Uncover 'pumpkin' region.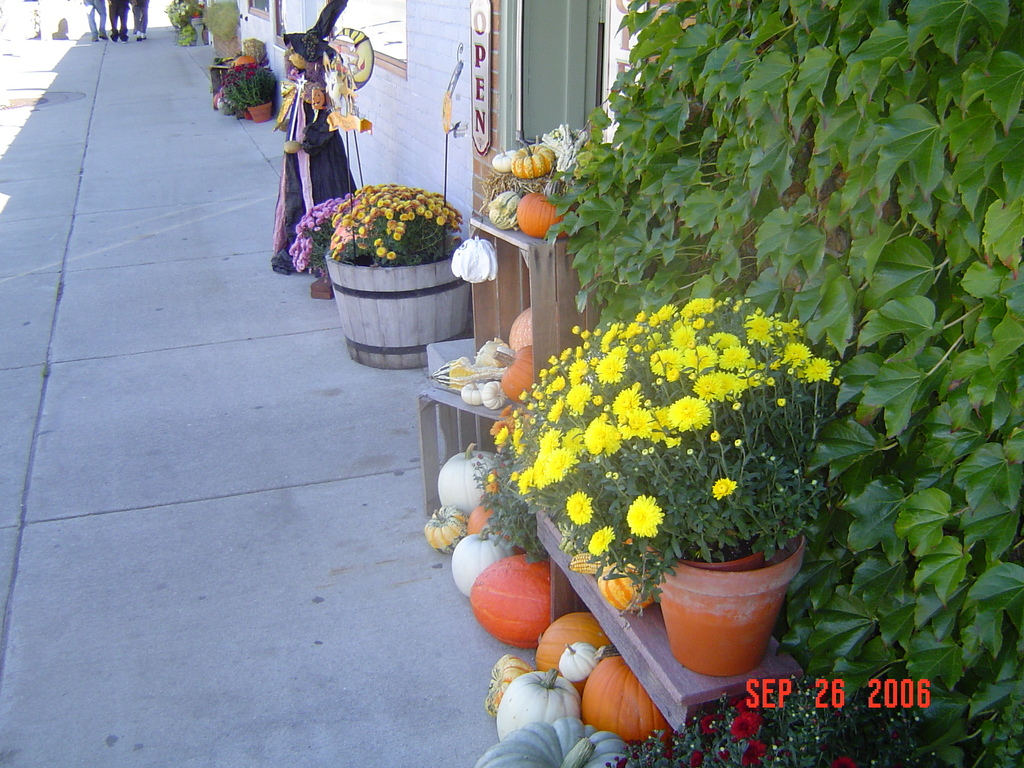
Uncovered: left=473, top=722, right=633, bottom=767.
